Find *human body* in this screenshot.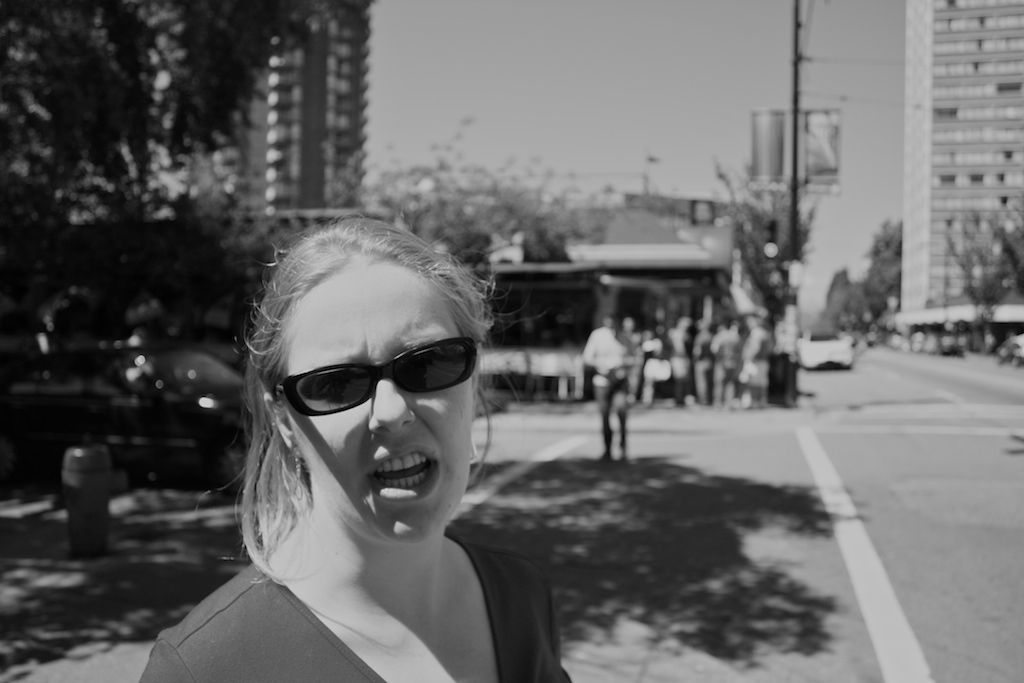
The bounding box for *human body* is [581, 328, 638, 466].
